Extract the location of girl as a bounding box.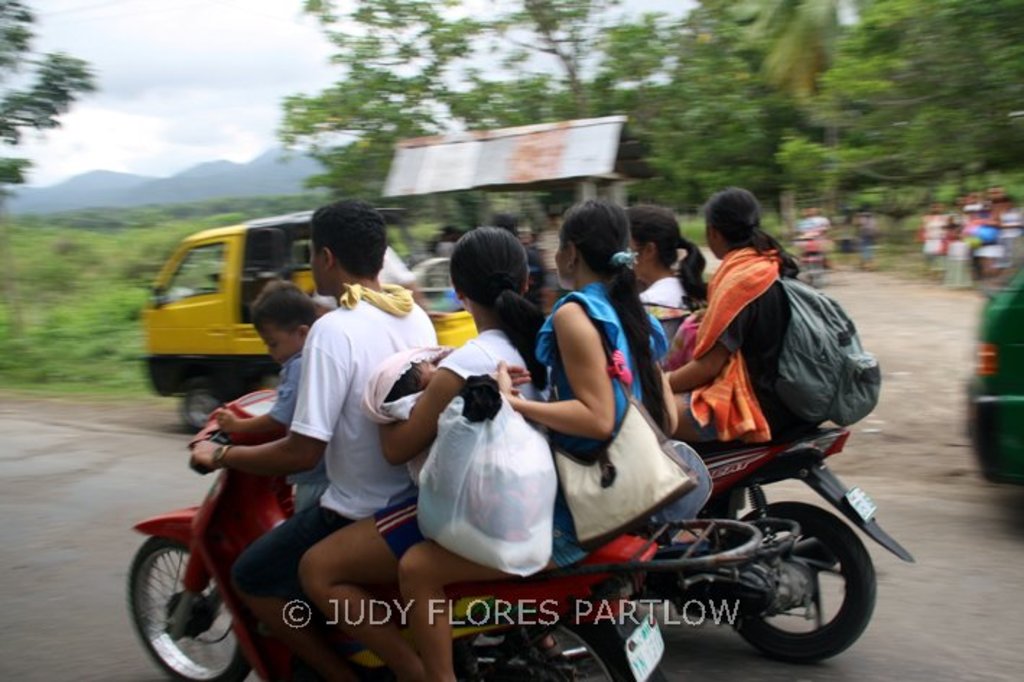
{"left": 399, "top": 195, "right": 679, "bottom": 681}.
